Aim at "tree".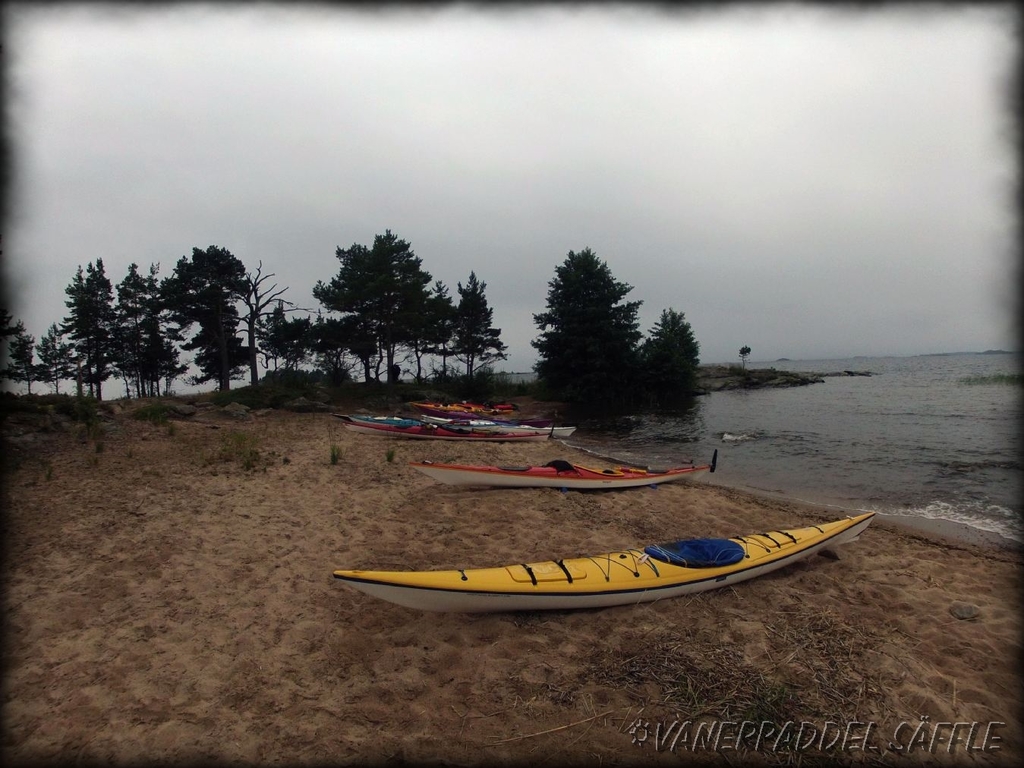
Aimed at crop(222, 261, 291, 393).
